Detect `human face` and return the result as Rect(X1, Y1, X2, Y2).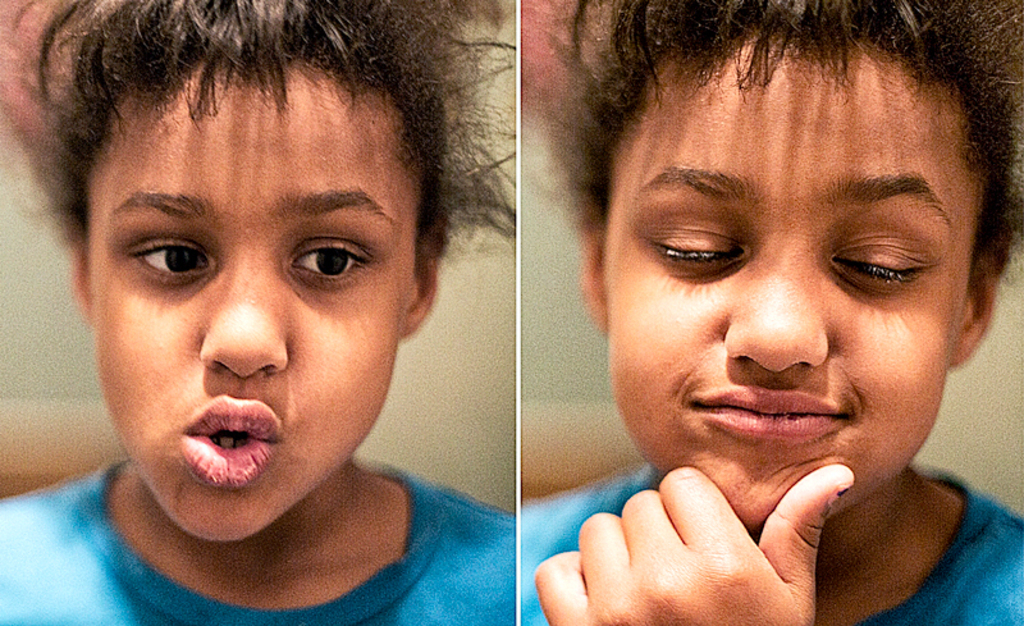
Rect(589, 19, 970, 529).
